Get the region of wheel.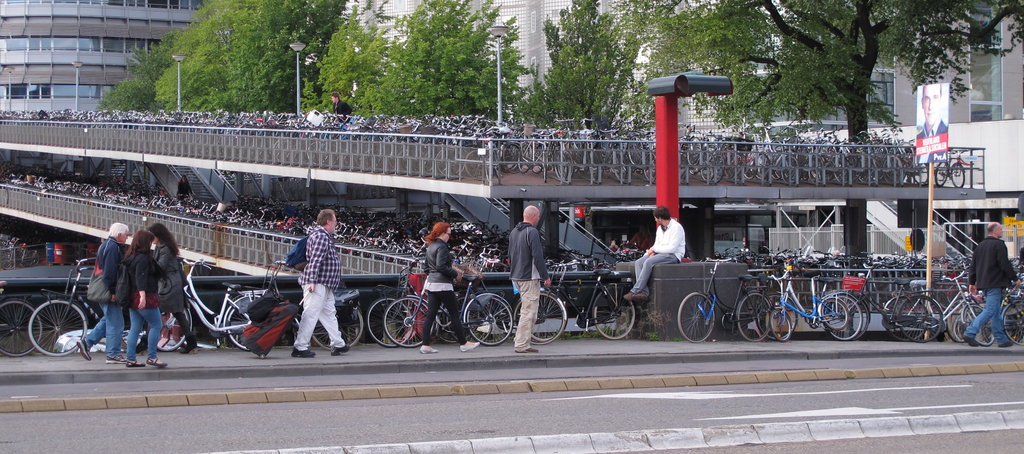
x1=882 y1=298 x2=930 y2=338.
